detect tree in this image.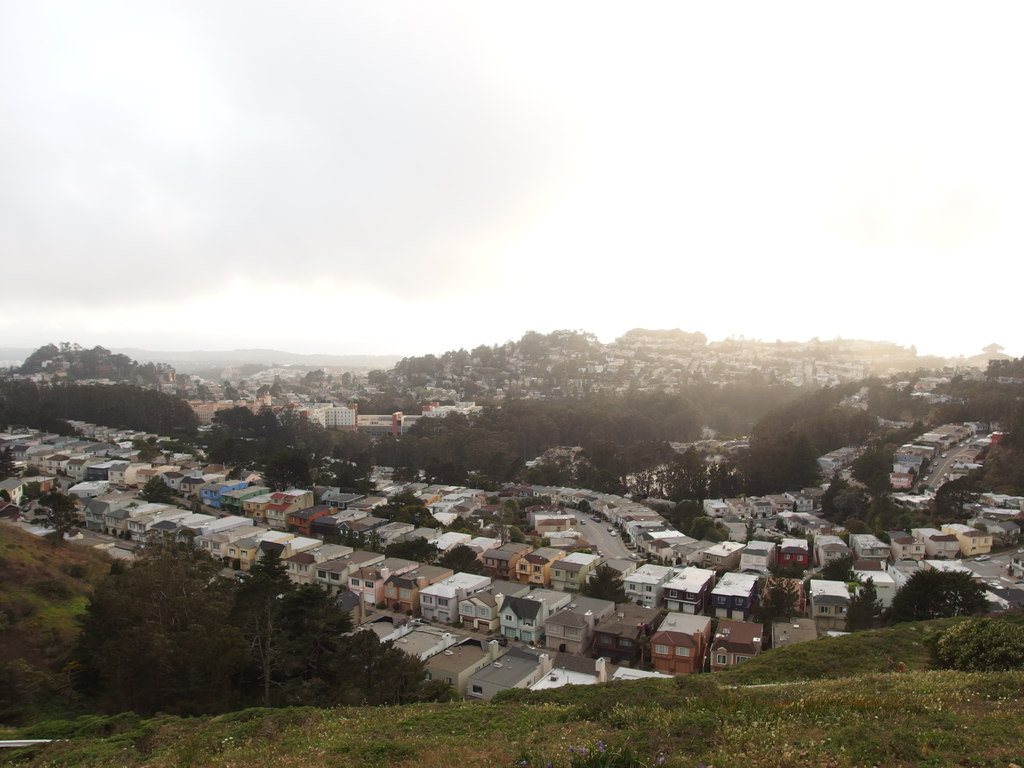
Detection: (0,447,28,481).
